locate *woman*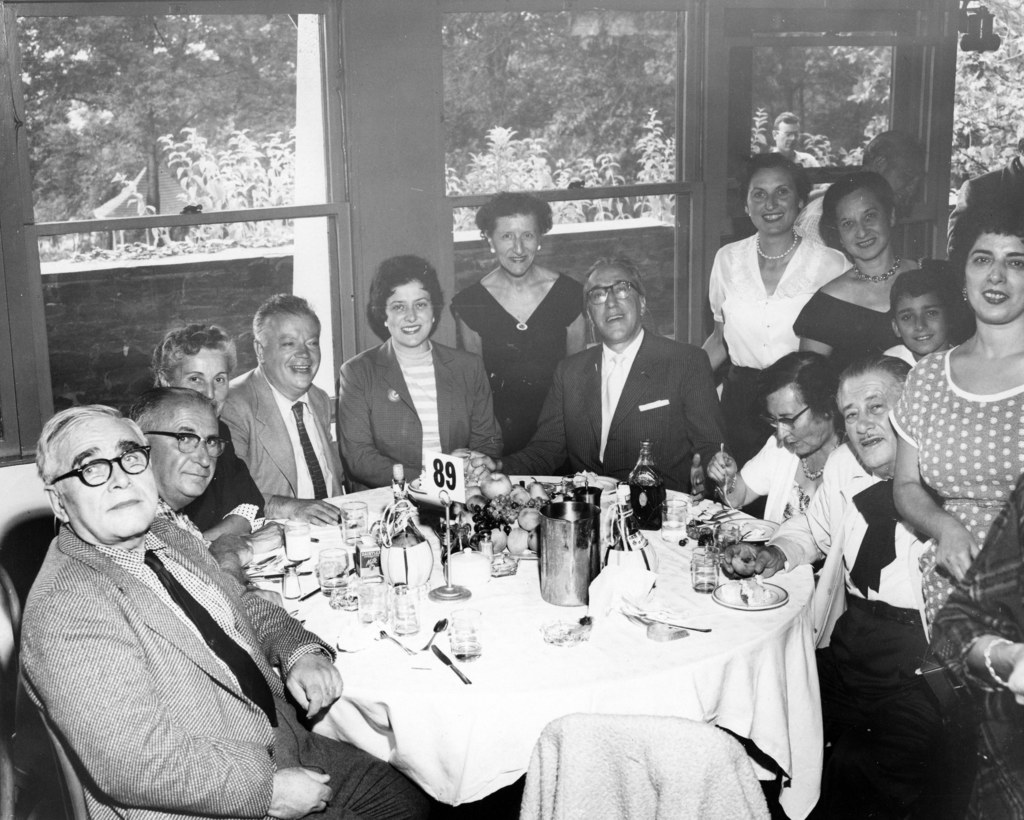
<region>919, 475, 1023, 815</region>
